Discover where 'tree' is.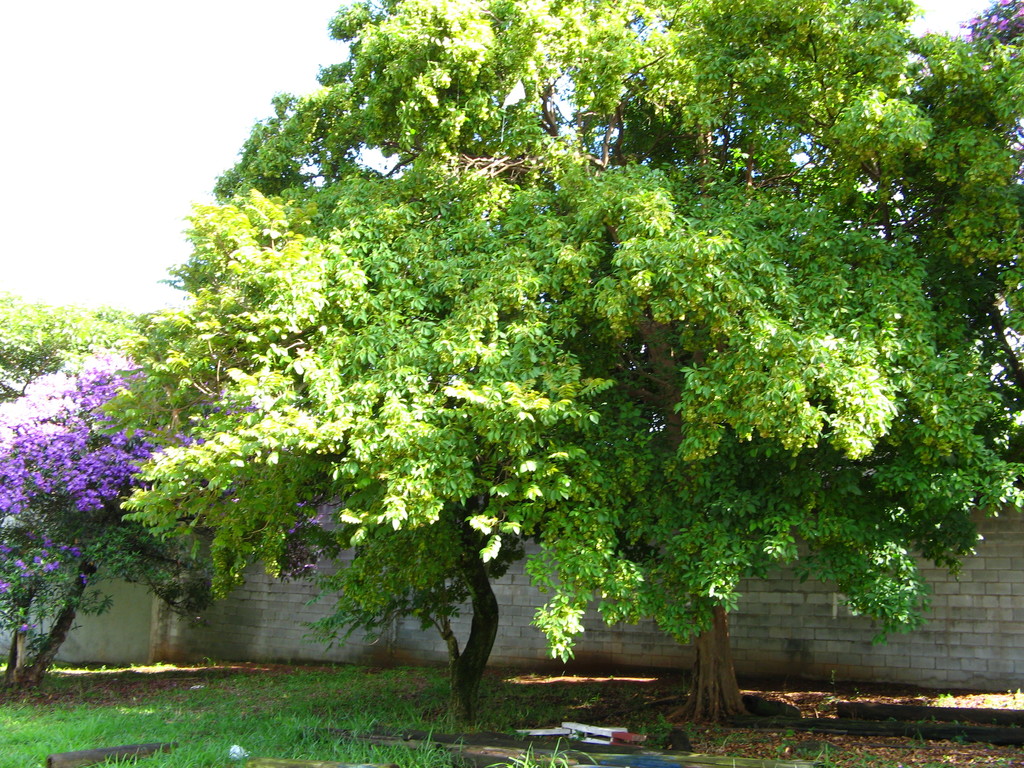
Discovered at (left=0, top=276, right=124, bottom=429).
